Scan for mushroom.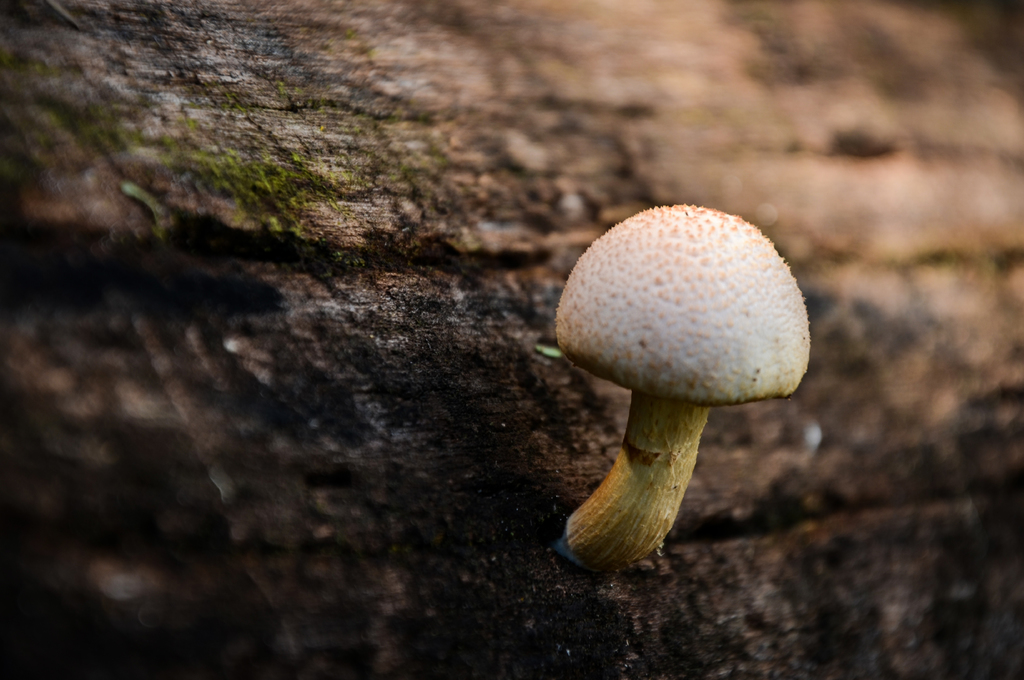
Scan result: (left=549, top=195, right=822, bottom=590).
